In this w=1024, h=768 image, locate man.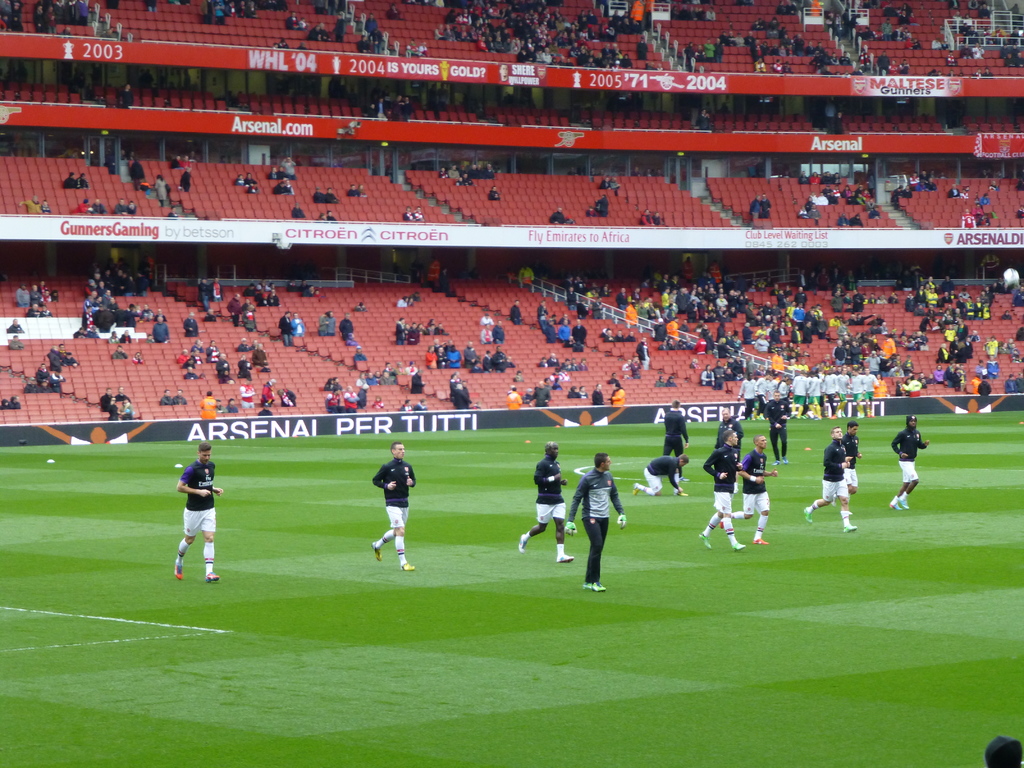
Bounding box: crop(382, 100, 383, 115).
